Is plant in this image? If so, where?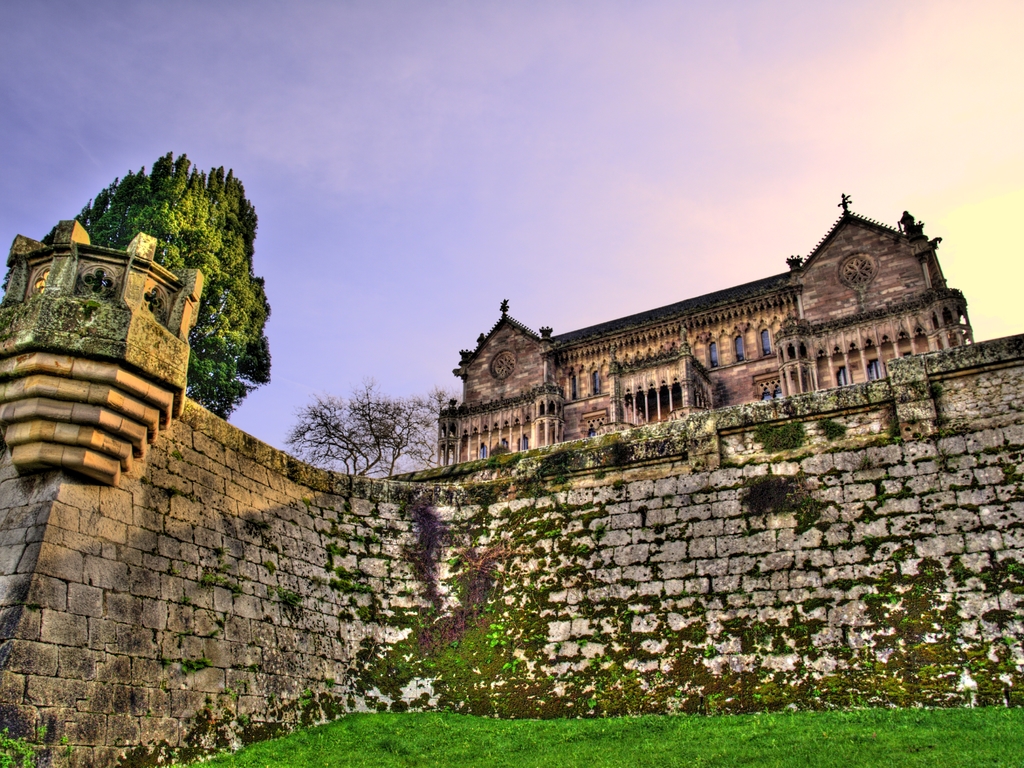
Yes, at select_region(753, 418, 806, 452).
